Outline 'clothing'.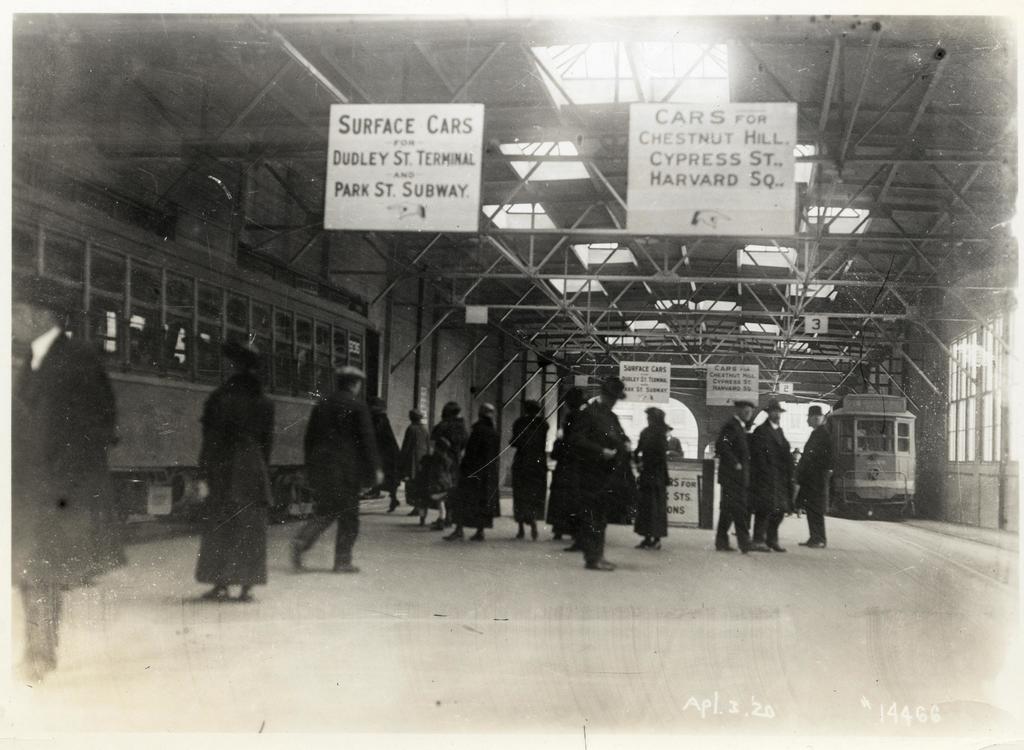
Outline: box=[515, 419, 550, 532].
